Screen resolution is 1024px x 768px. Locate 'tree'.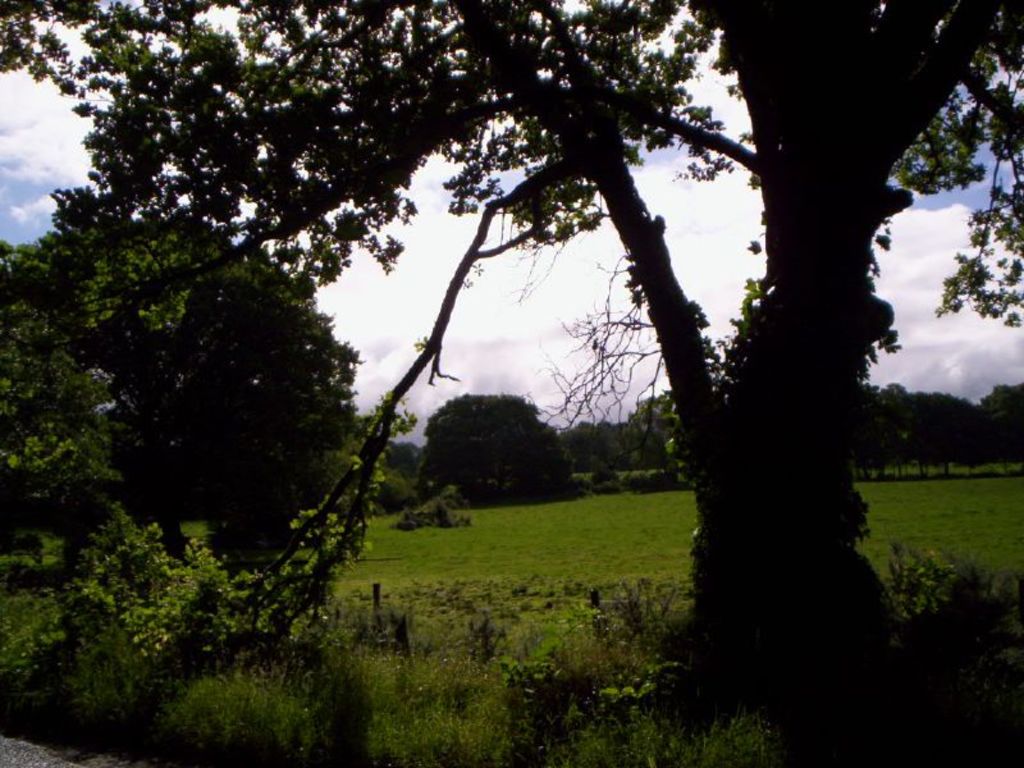
detection(422, 392, 566, 504).
